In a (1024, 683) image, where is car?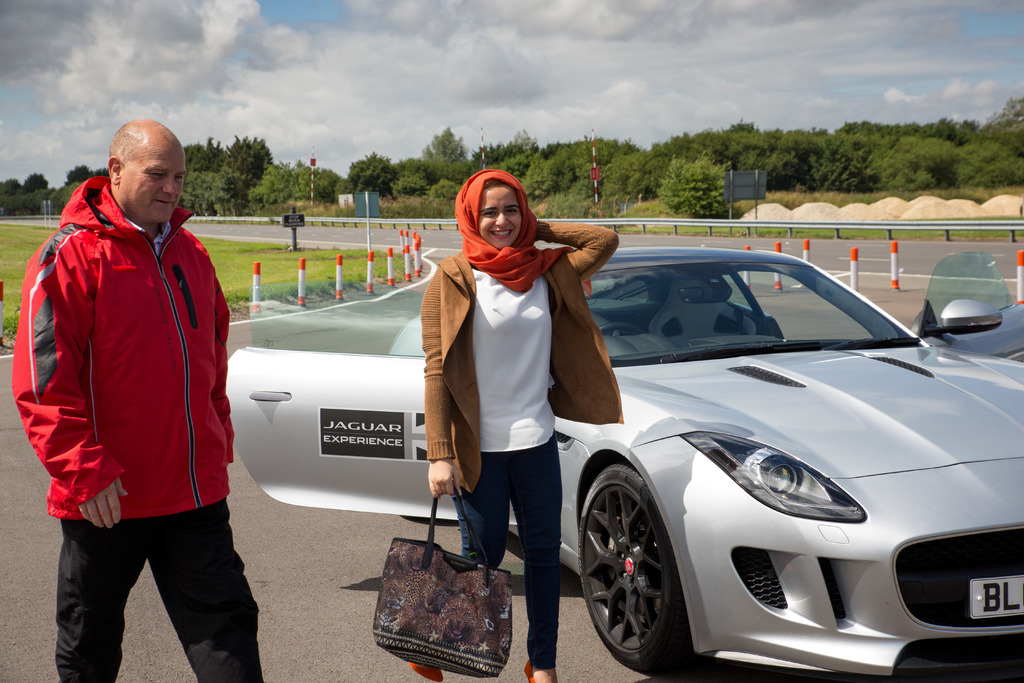
left=228, top=242, right=1023, bottom=682.
